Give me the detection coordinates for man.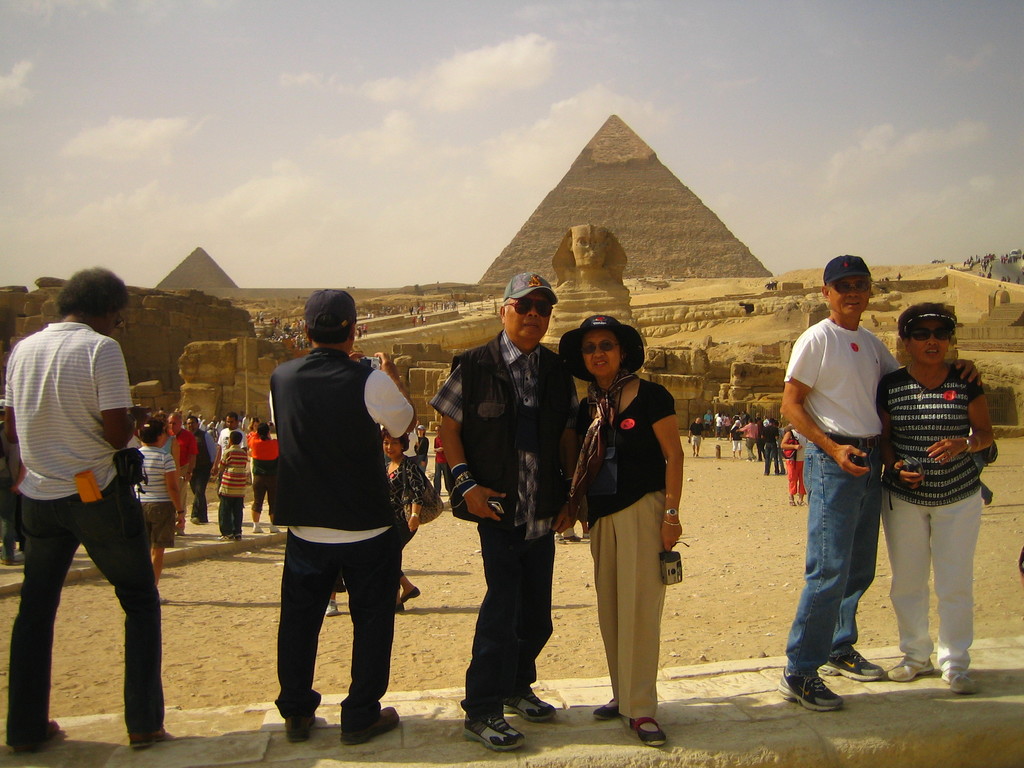
locate(218, 413, 247, 456).
